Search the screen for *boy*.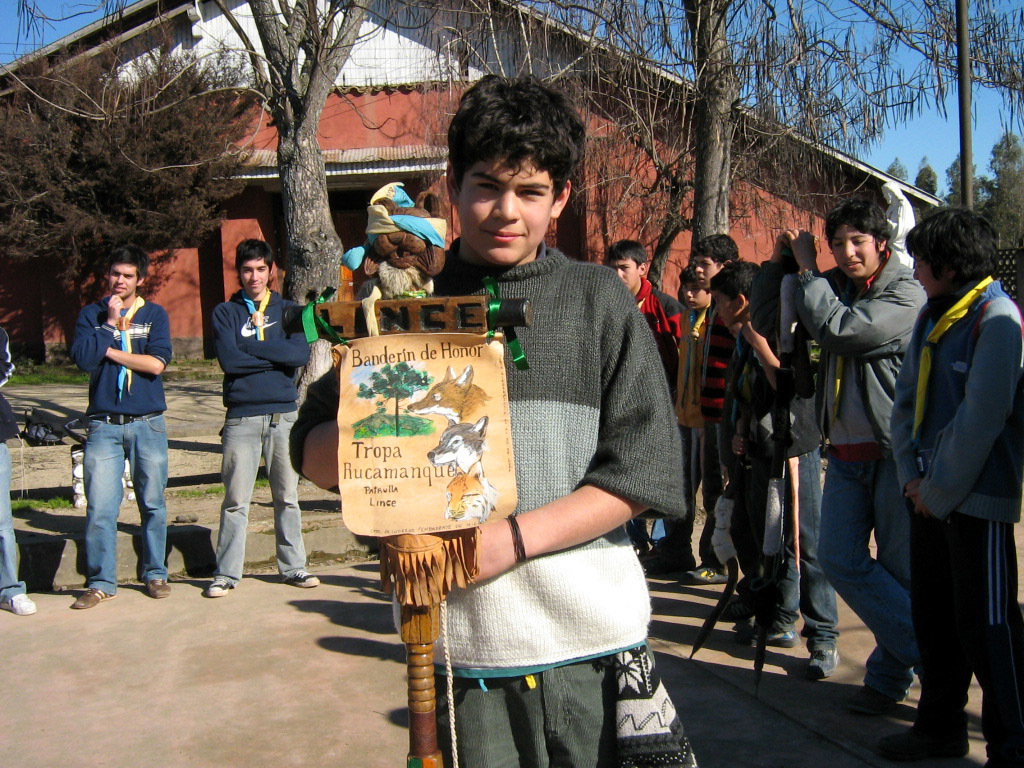
Found at (678,235,742,583).
